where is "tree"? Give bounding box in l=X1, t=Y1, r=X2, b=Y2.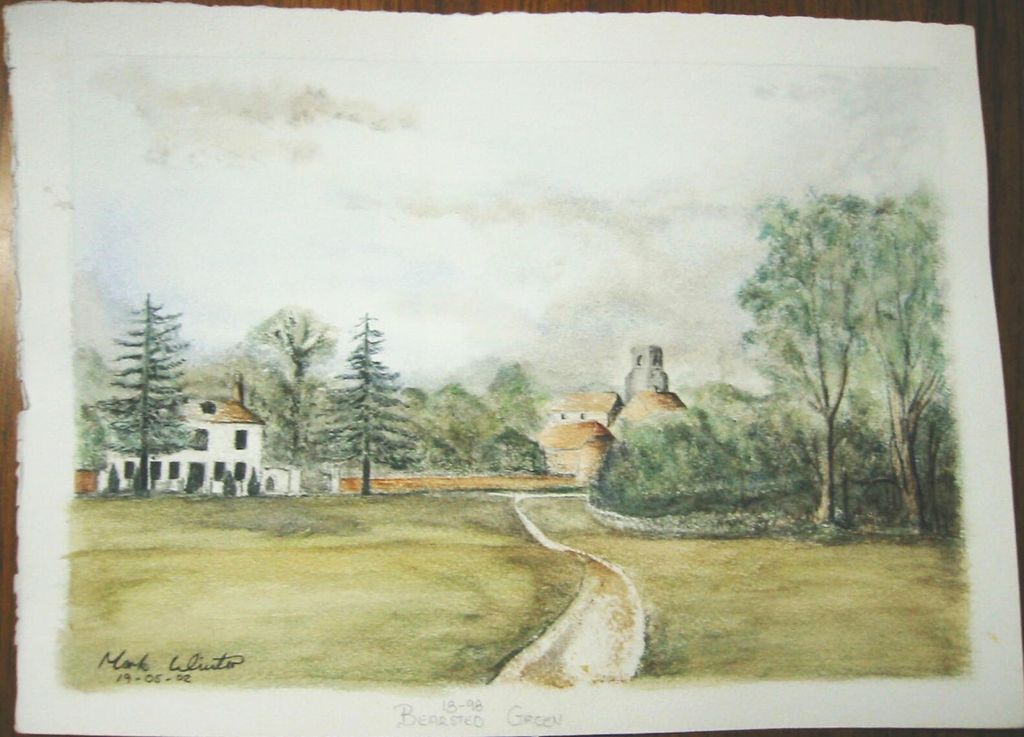
l=316, t=308, r=418, b=502.
